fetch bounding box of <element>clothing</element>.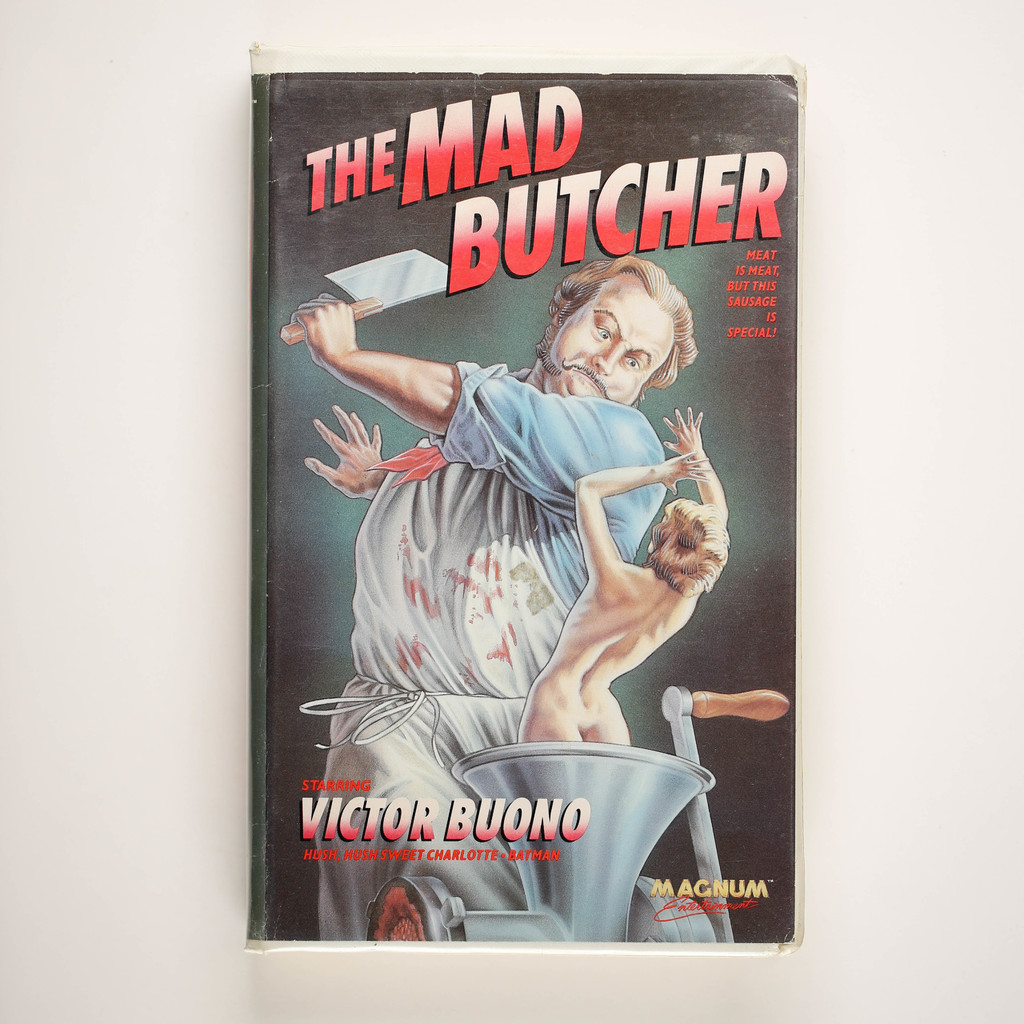
Bbox: detection(316, 360, 669, 943).
